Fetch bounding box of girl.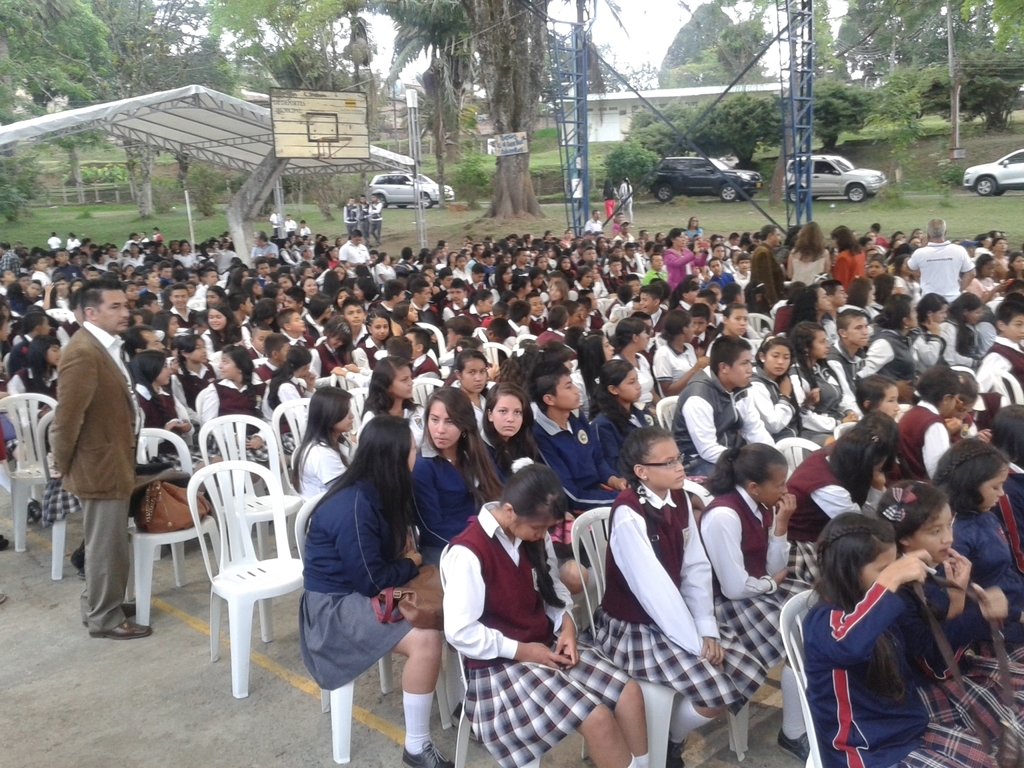
Bbox: box=[535, 253, 553, 274].
